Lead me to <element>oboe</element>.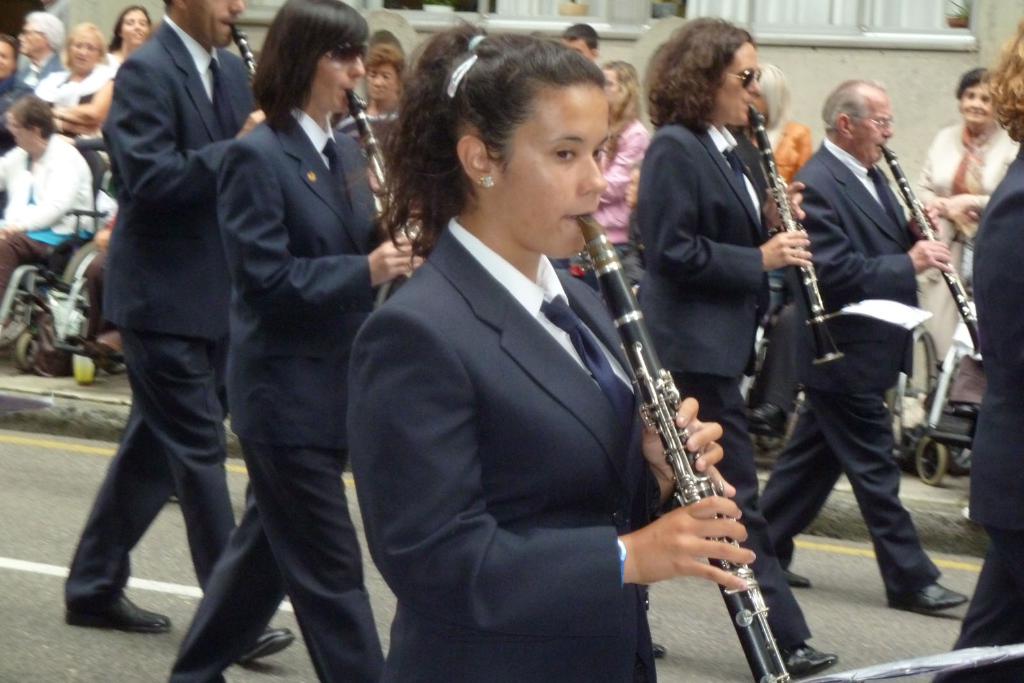
Lead to 884,148,986,358.
